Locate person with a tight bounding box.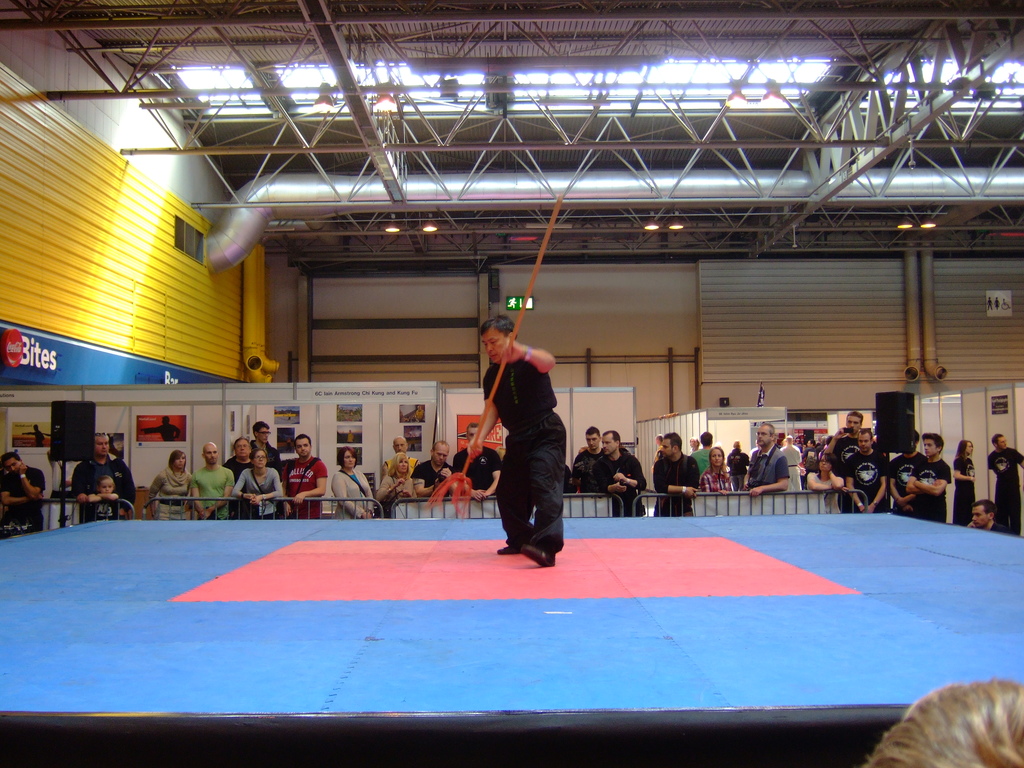
<box>452,422,502,501</box>.
